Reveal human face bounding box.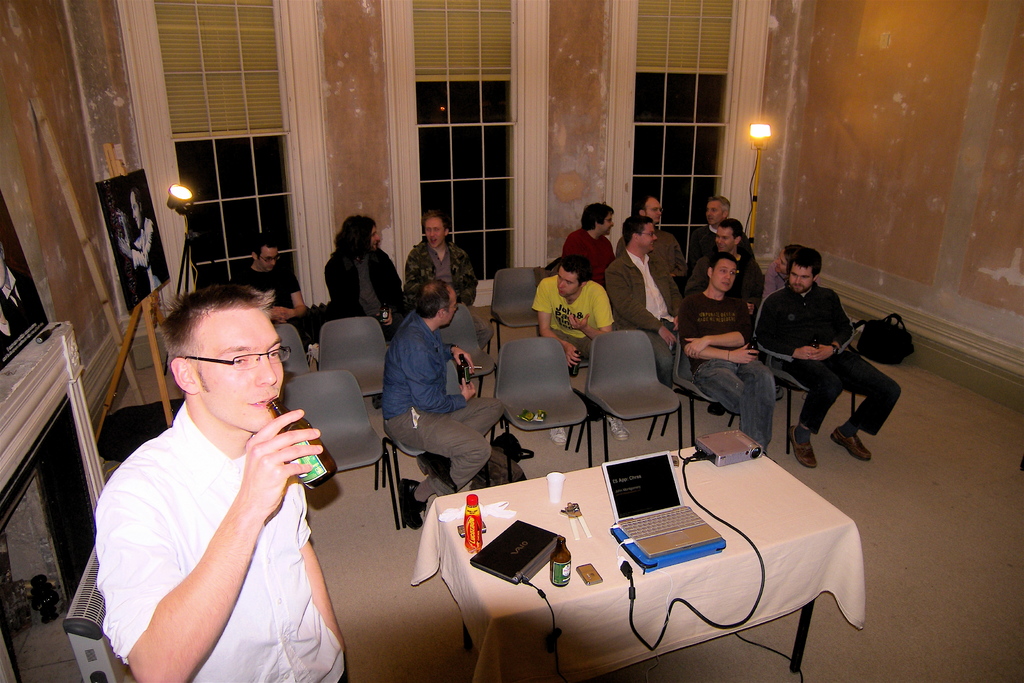
Revealed: rect(557, 263, 579, 295).
